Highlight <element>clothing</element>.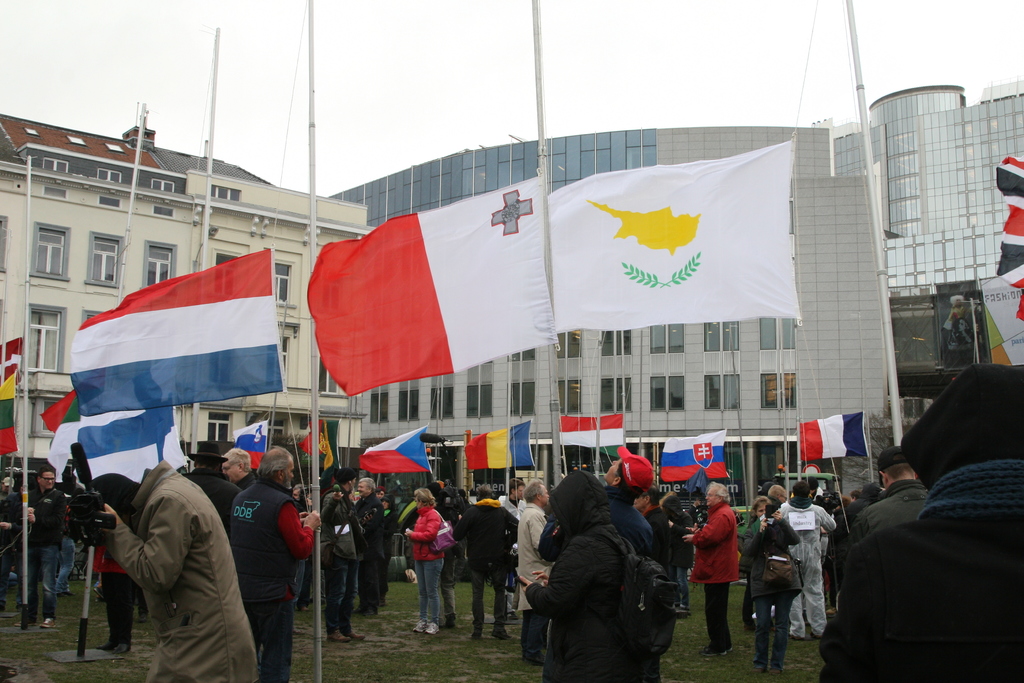
Highlighted region: {"left": 644, "top": 506, "right": 669, "bottom": 579}.
